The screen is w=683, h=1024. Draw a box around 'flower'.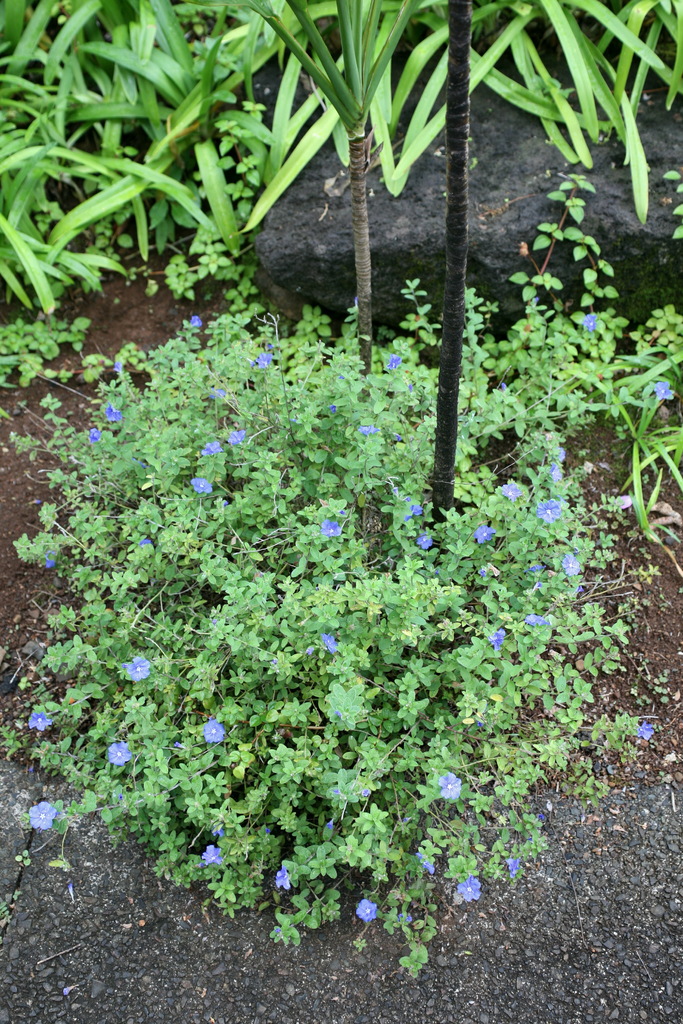
<region>103, 401, 126, 422</region>.
